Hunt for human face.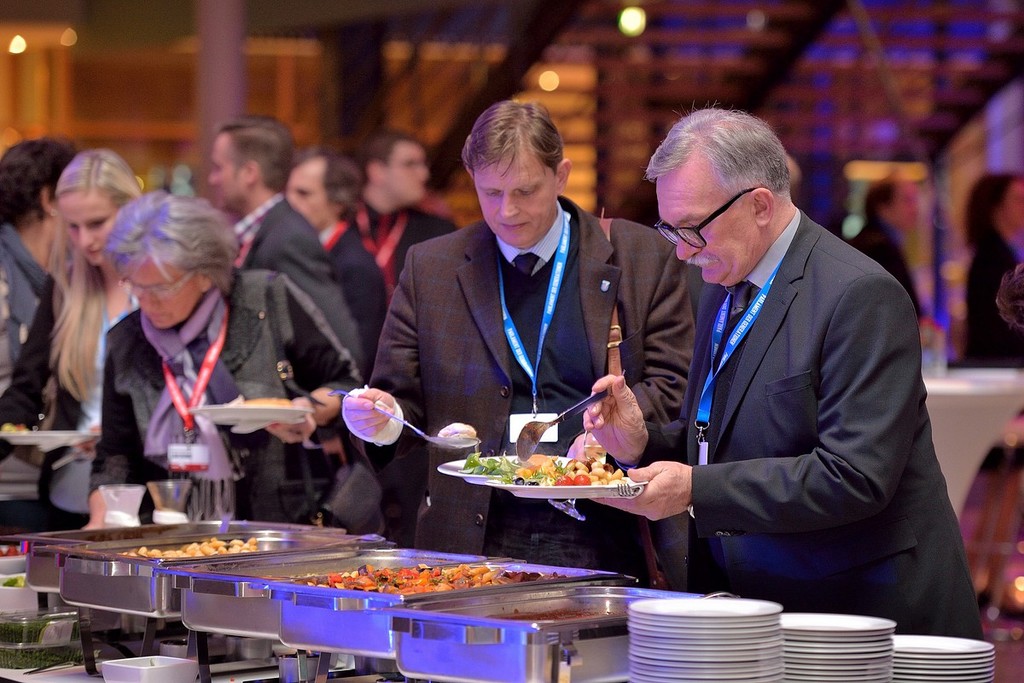
Hunted down at [left=287, top=161, right=329, bottom=234].
